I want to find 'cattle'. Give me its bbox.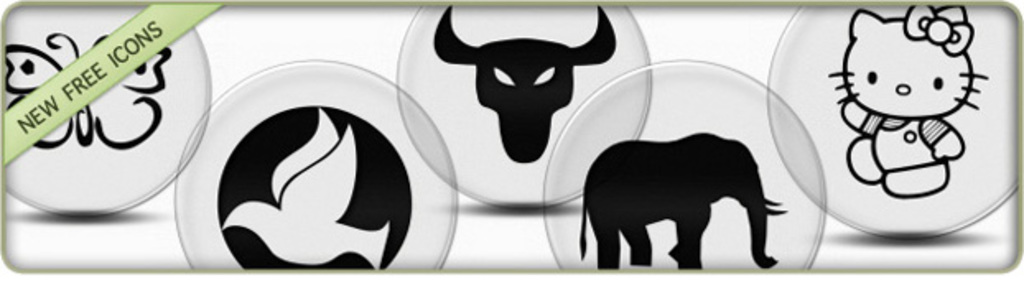
[x1=433, y1=2, x2=616, y2=166].
